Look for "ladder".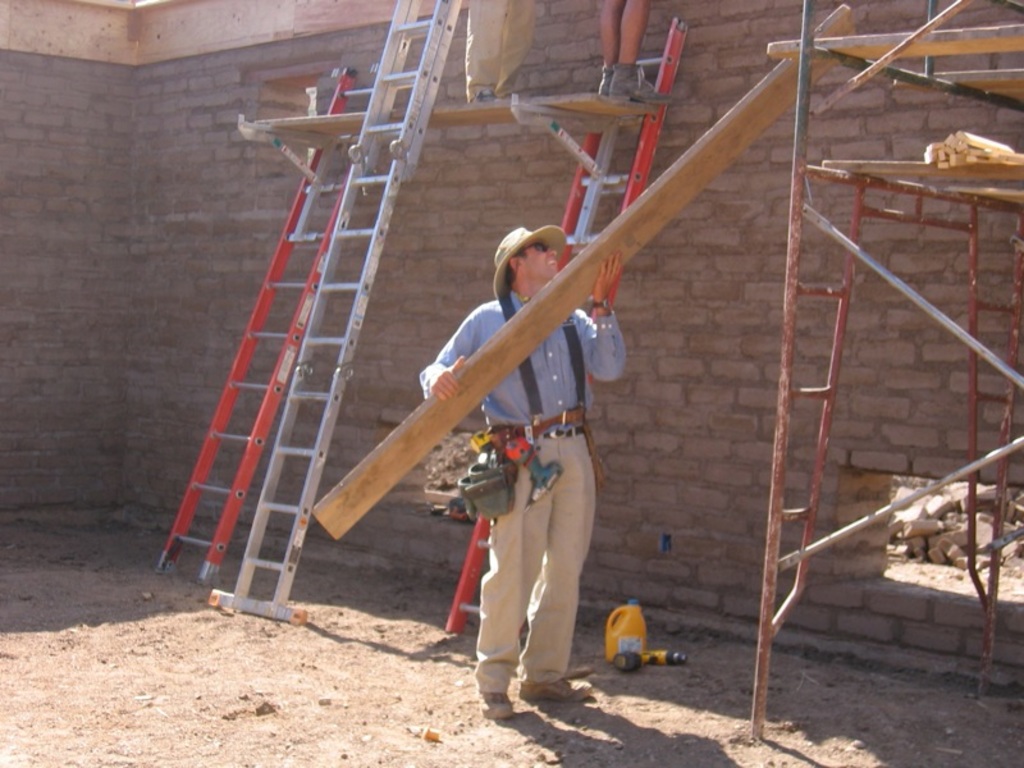
Found: [160, 65, 379, 588].
